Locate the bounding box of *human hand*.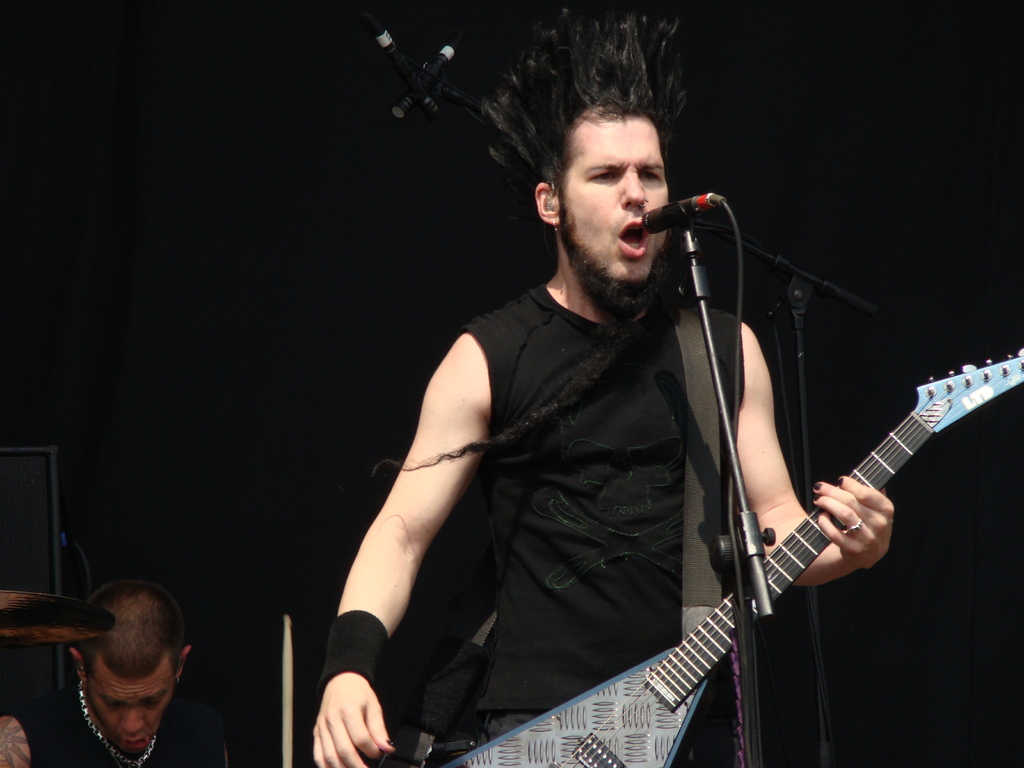
Bounding box: {"x1": 809, "y1": 471, "x2": 899, "y2": 572}.
